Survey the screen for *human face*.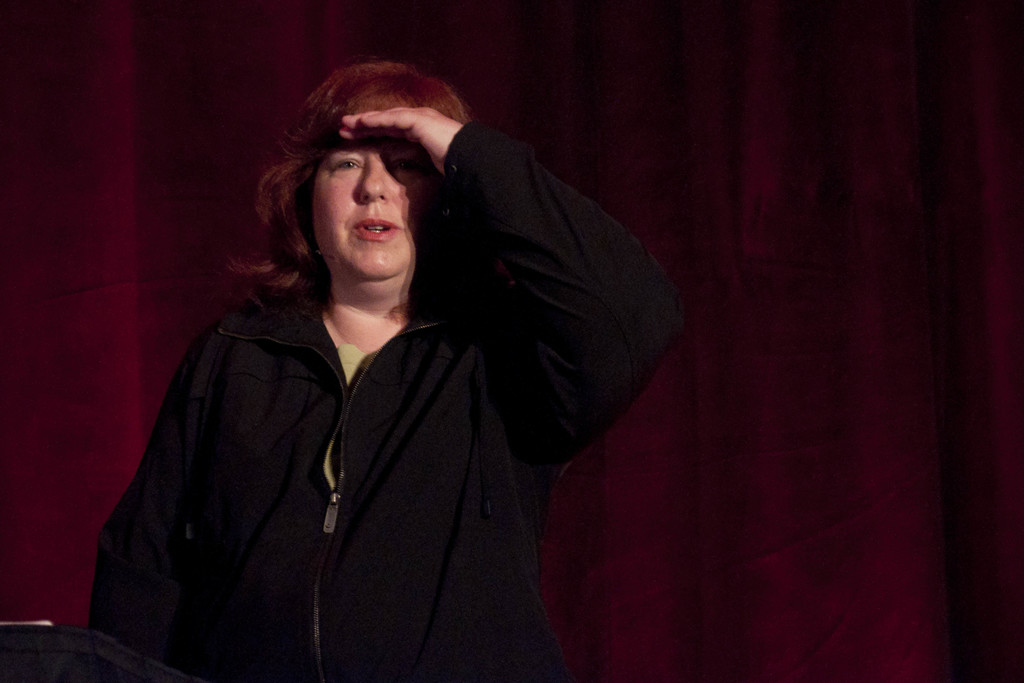
Survey found: x1=310, y1=129, x2=436, y2=284.
